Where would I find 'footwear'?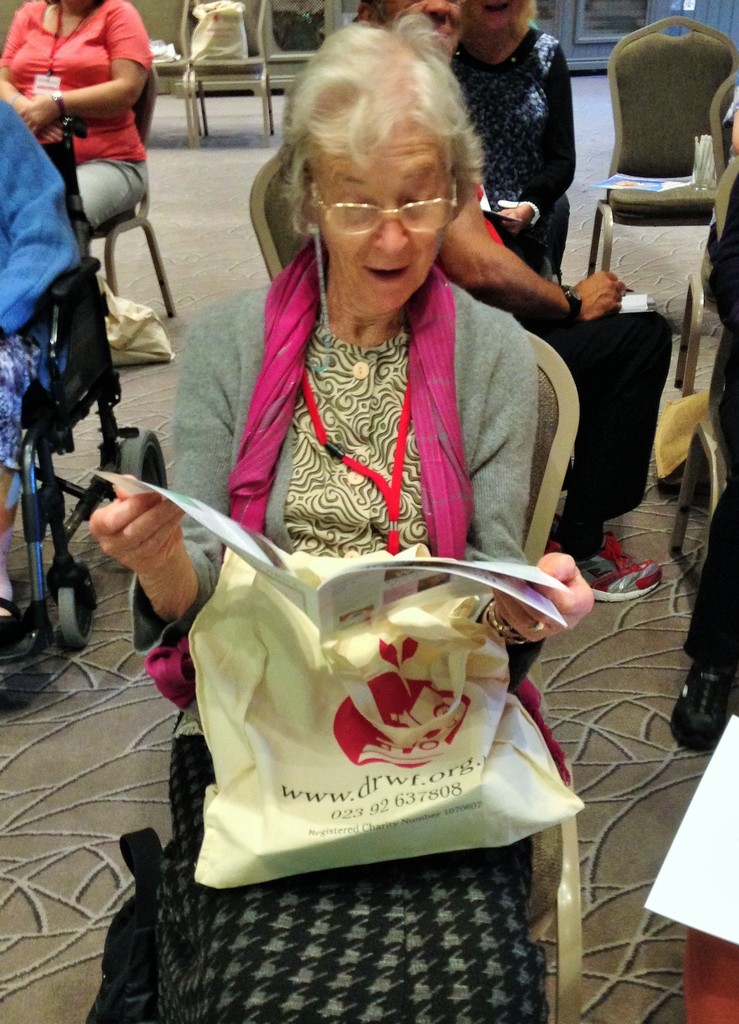
At Rect(0, 584, 14, 643).
